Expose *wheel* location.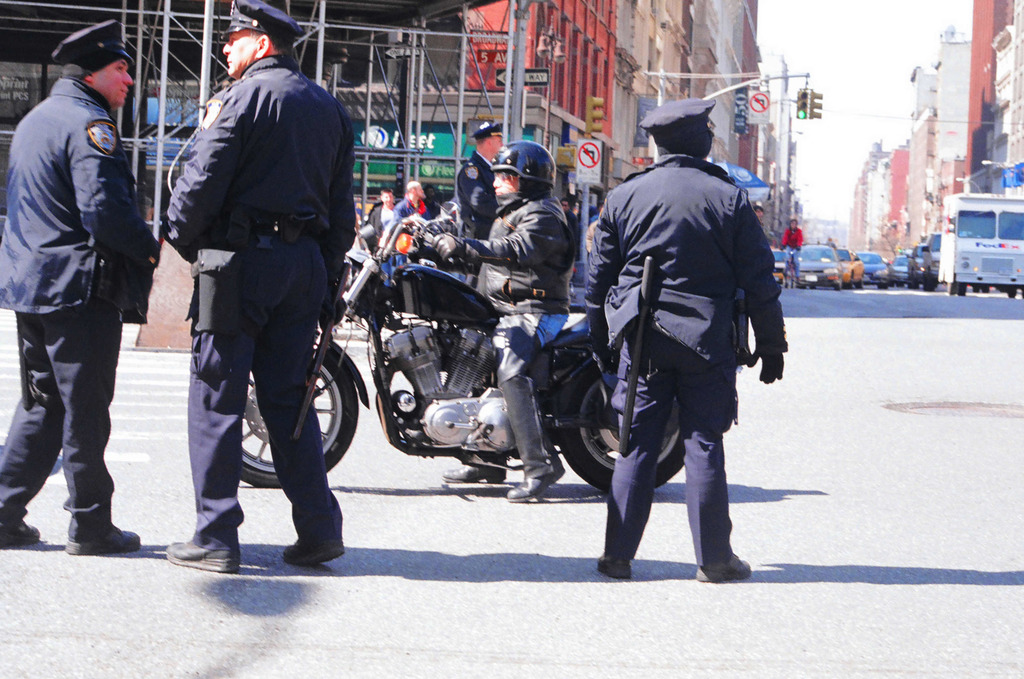
Exposed at region(943, 284, 954, 298).
